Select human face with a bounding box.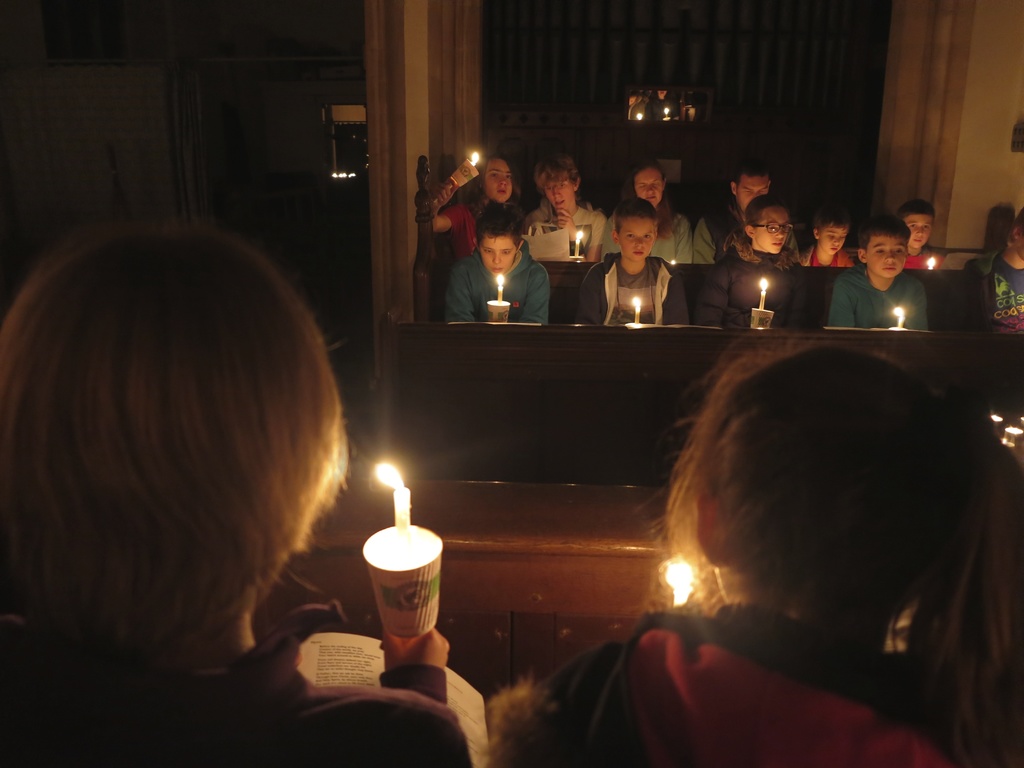
(x1=737, y1=176, x2=768, y2=212).
